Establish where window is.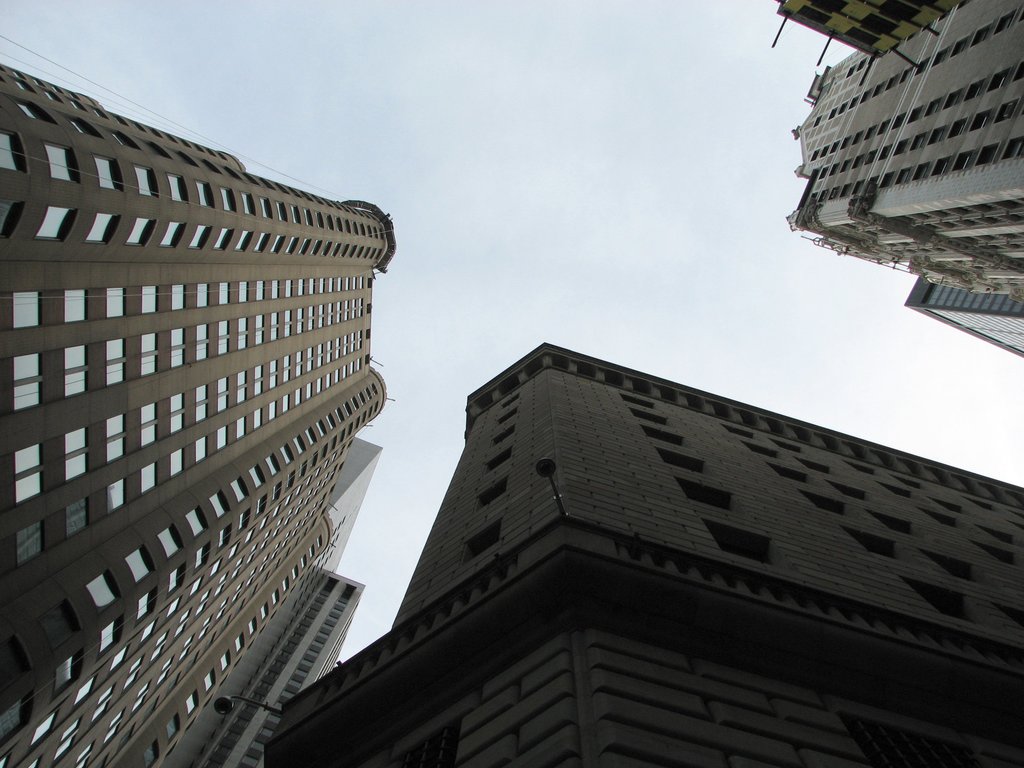
Established at crop(106, 340, 128, 383).
